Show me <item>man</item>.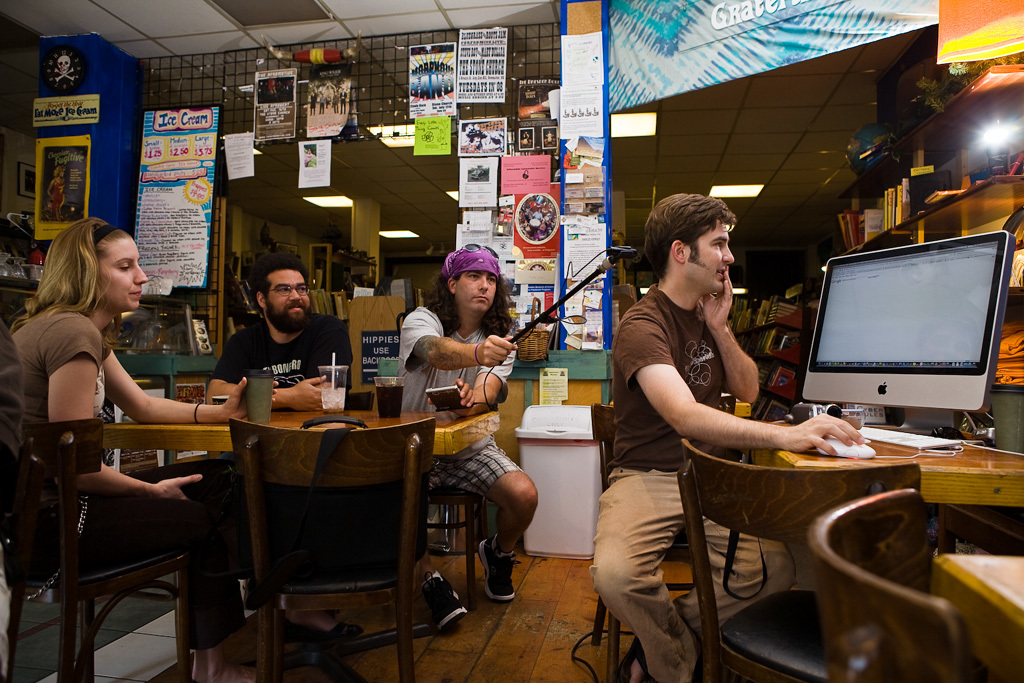
<item>man</item> is here: box(329, 91, 340, 113).
